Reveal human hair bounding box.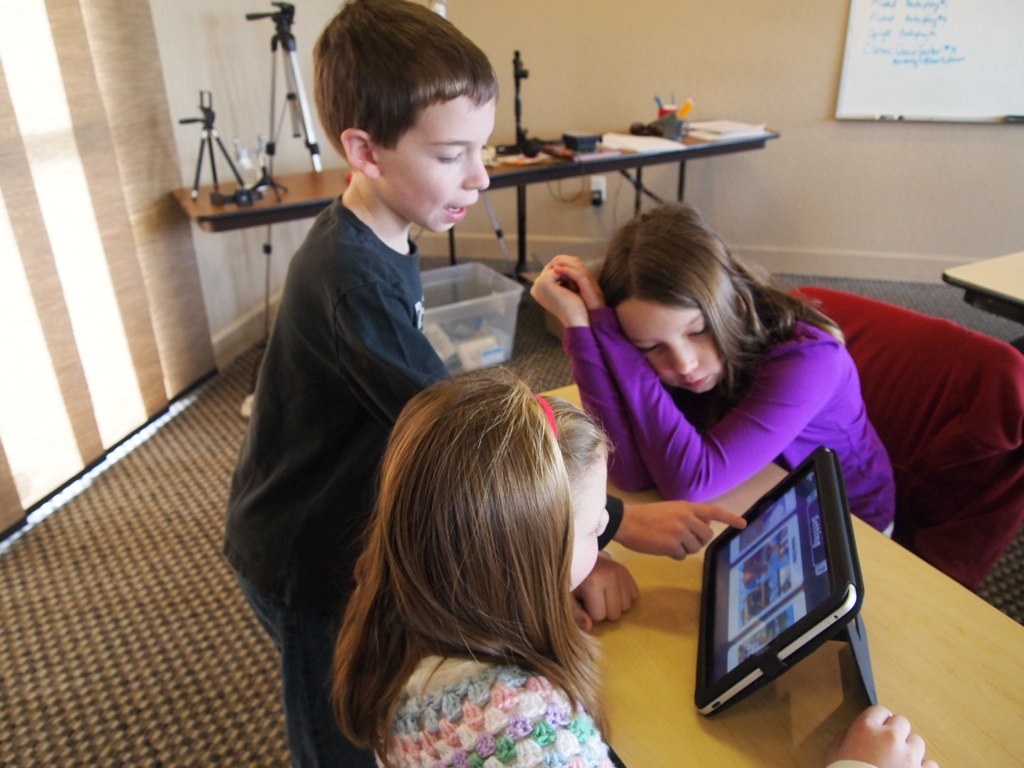
Revealed: 339/358/631/767.
